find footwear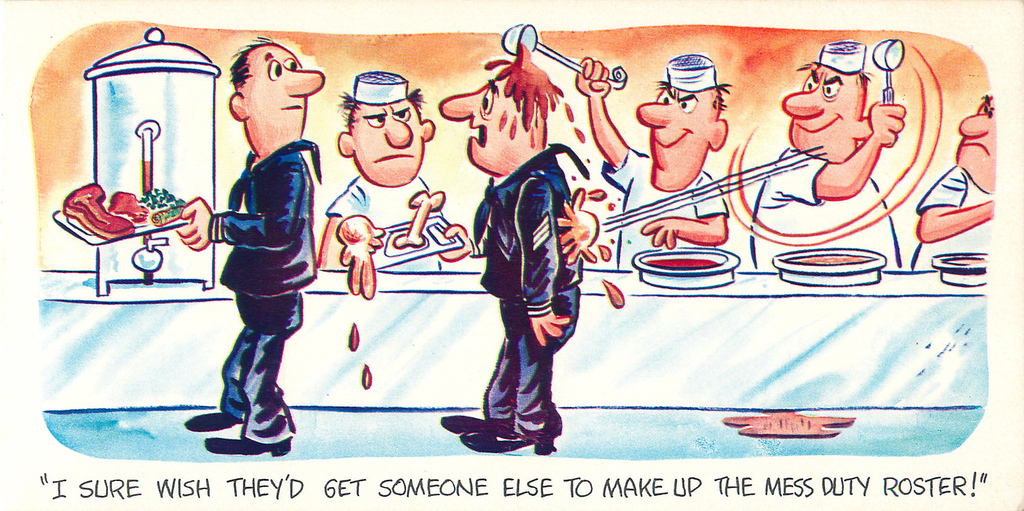
<region>455, 430, 556, 459</region>
